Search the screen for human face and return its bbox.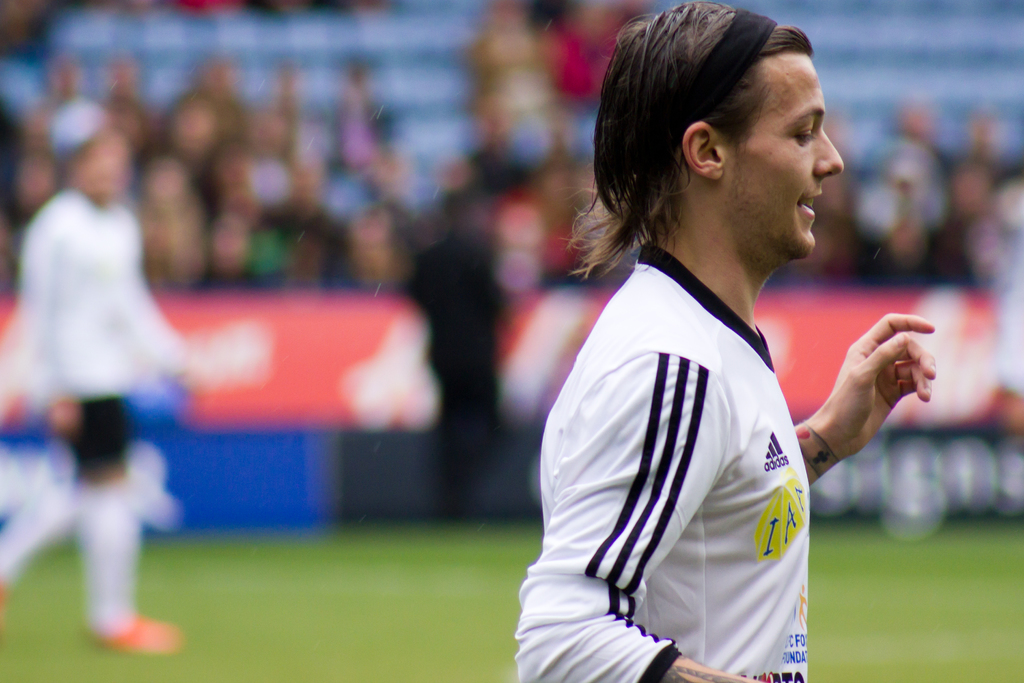
Found: 729 53 844 265.
